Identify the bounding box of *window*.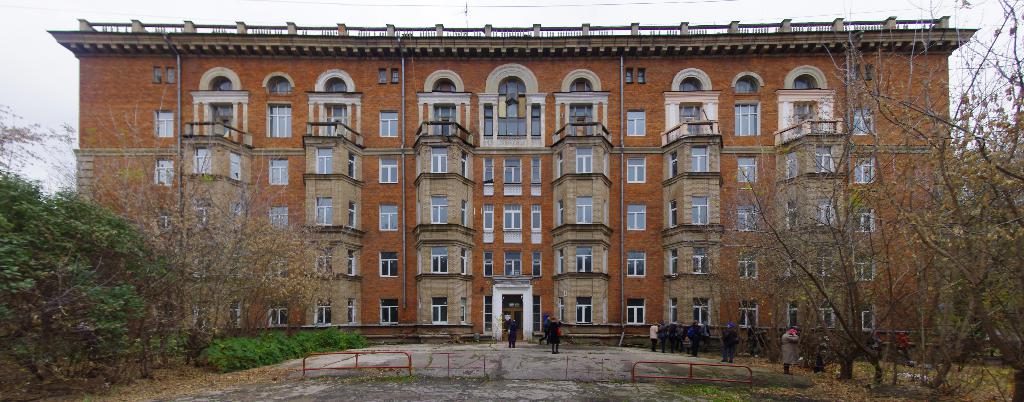
locate(268, 78, 293, 94).
